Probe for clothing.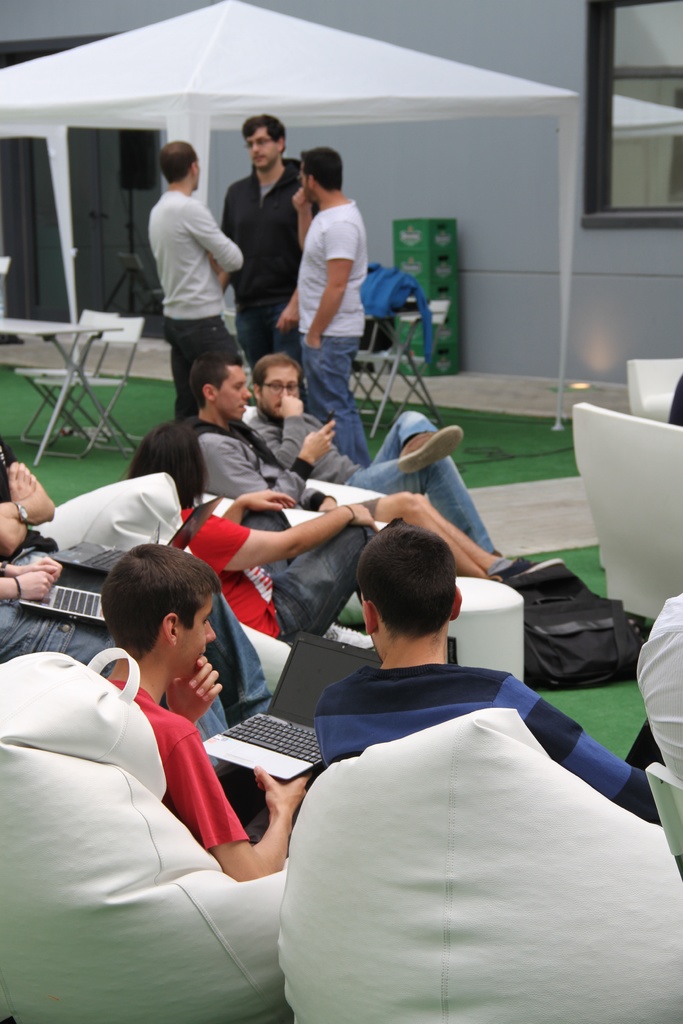
Probe result: 311, 659, 667, 829.
